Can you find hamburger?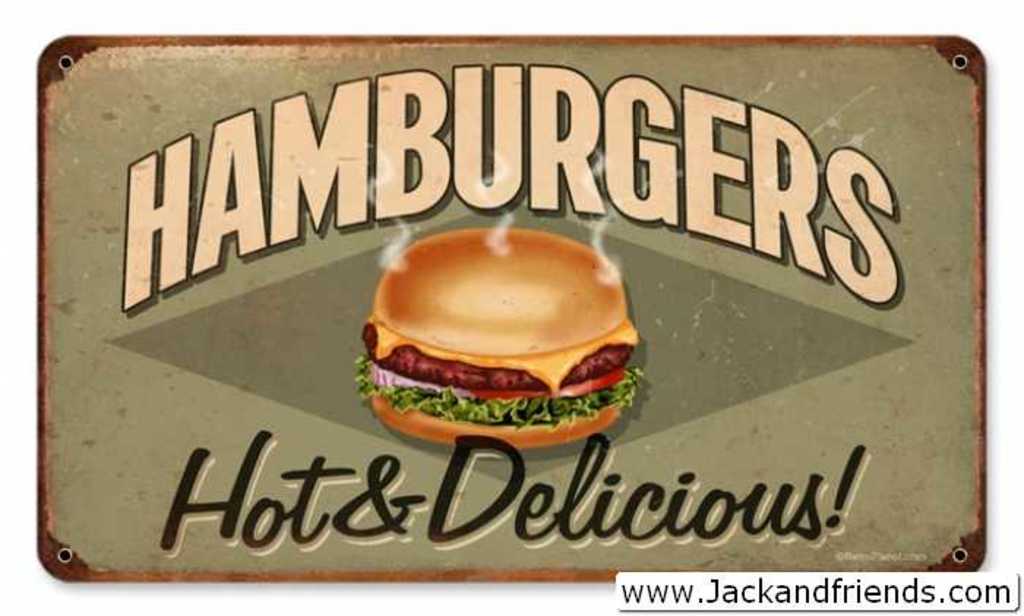
Yes, bounding box: <bbox>355, 227, 639, 446</bbox>.
